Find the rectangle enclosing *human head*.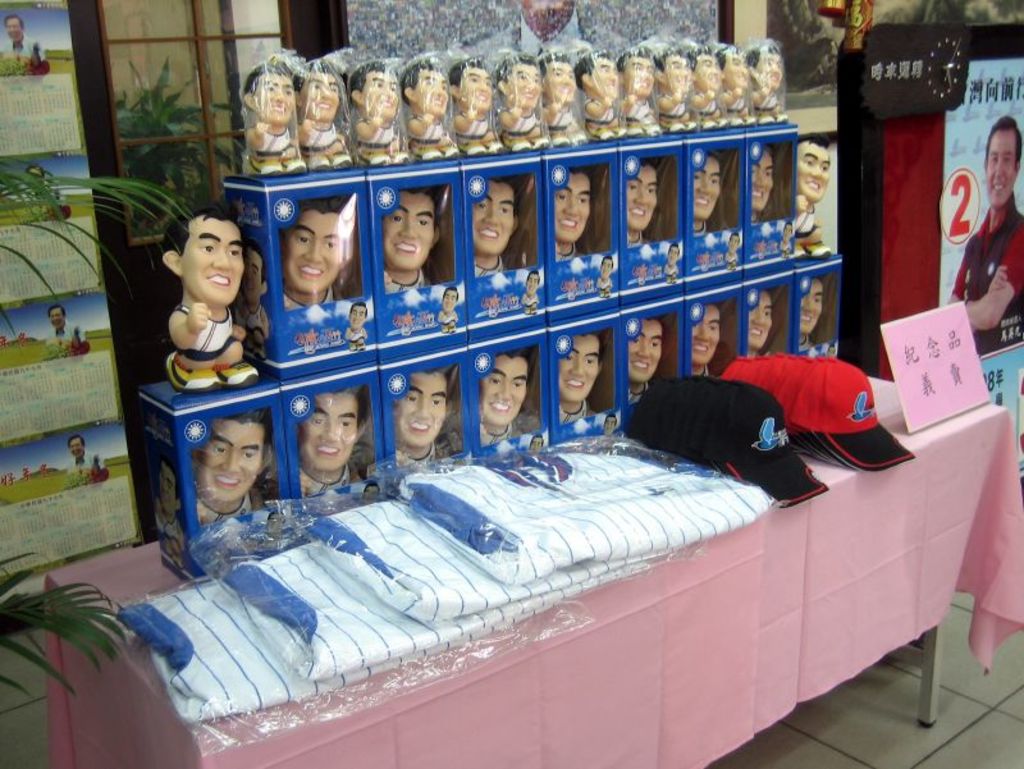
l=728, t=232, r=737, b=251.
